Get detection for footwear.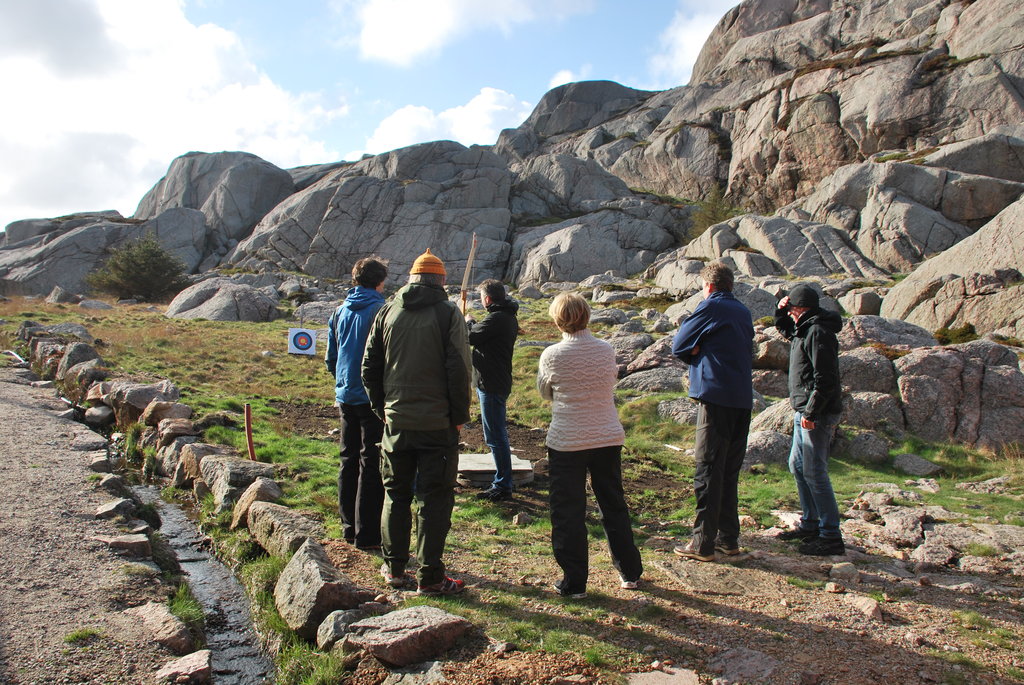
Detection: bbox(381, 562, 404, 581).
